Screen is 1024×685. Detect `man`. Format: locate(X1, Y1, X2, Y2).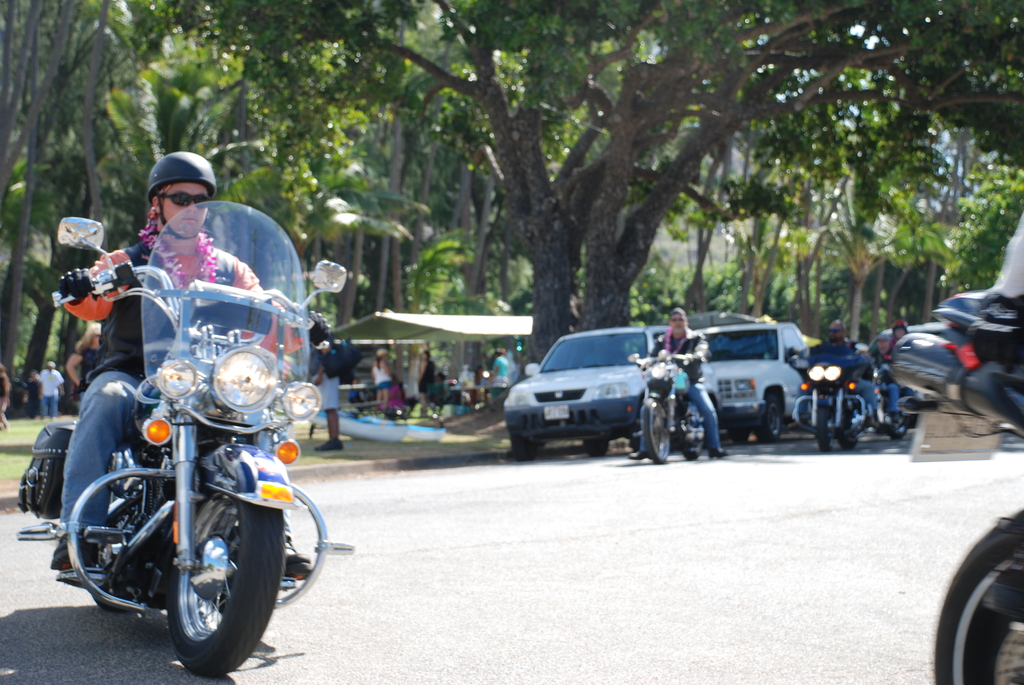
locate(629, 307, 733, 466).
